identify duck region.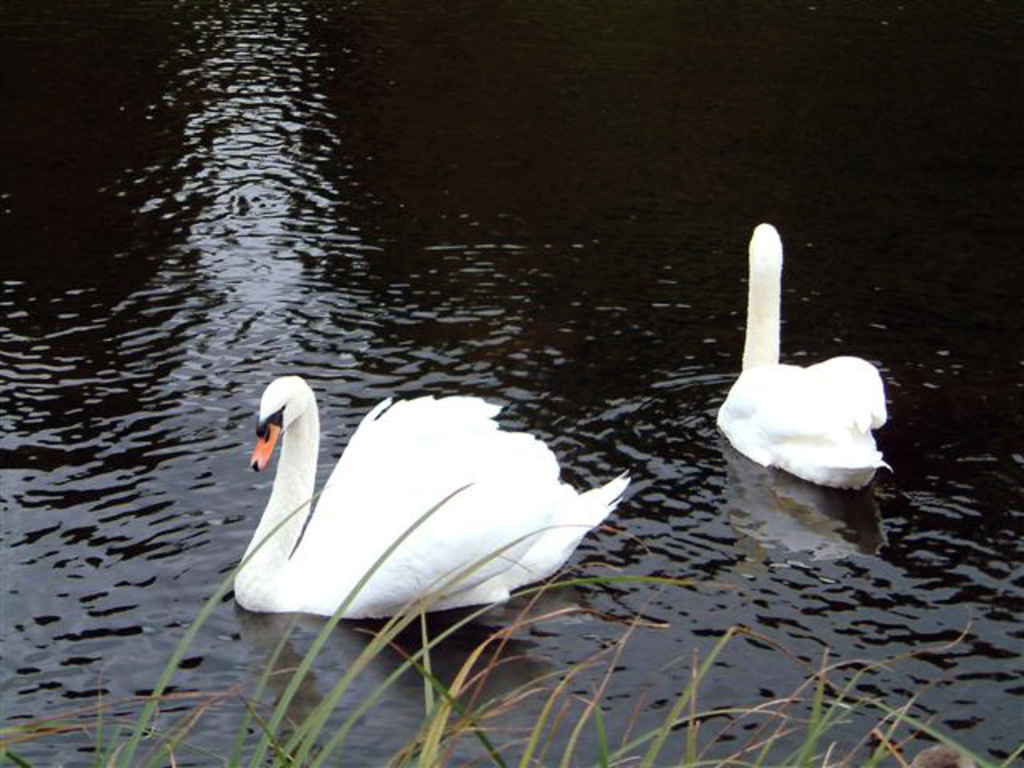
Region: bbox=(718, 216, 909, 491).
